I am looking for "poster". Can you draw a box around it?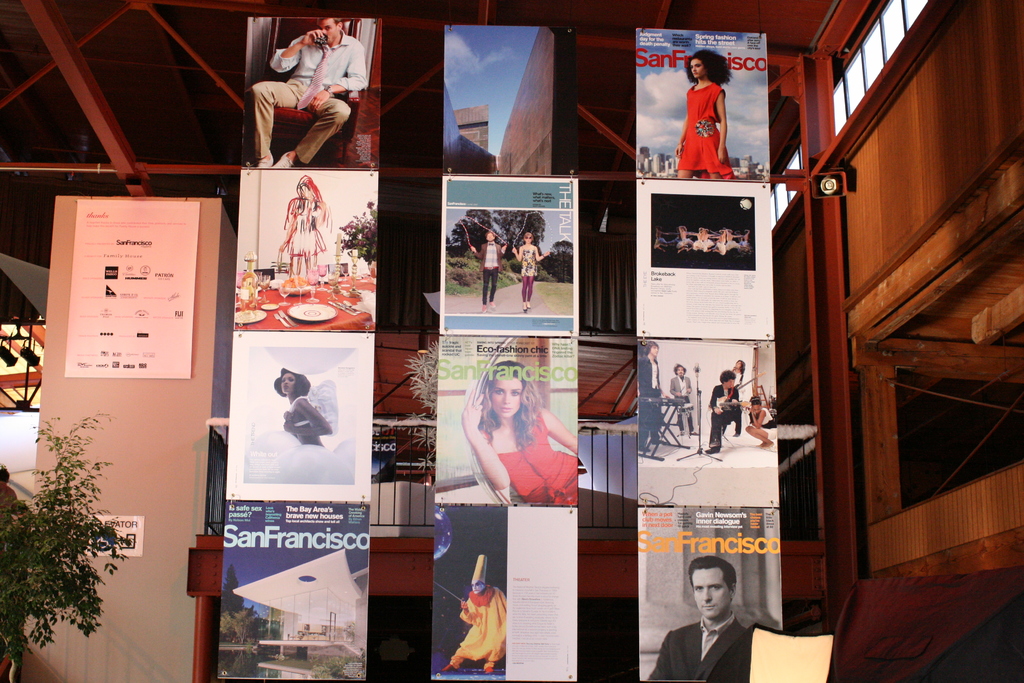
Sure, the bounding box is locate(65, 201, 198, 379).
